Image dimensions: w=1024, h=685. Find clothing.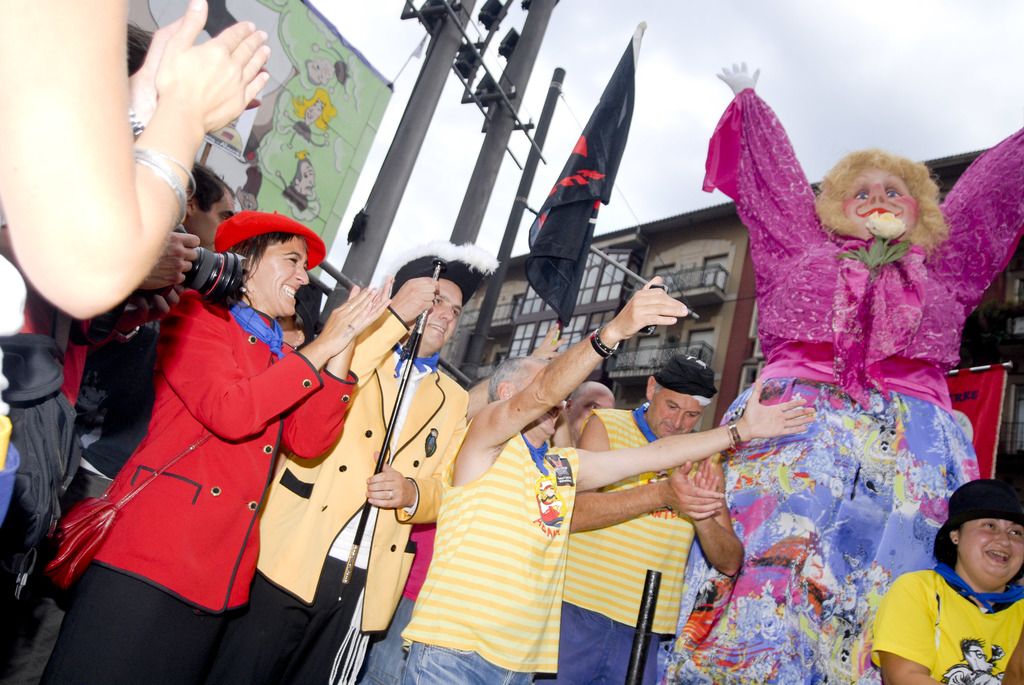
box(0, 232, 45, 554).
